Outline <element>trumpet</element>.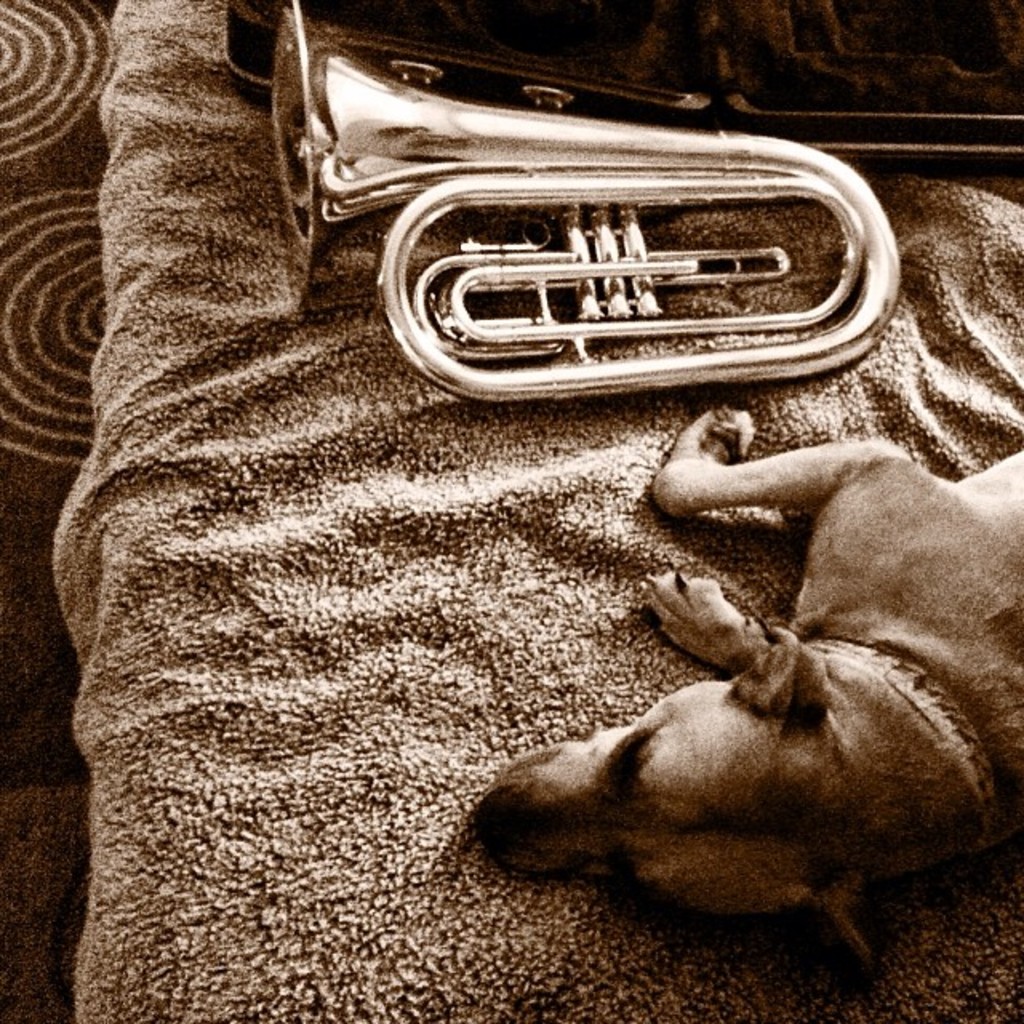
Outline: (301,21,934,454).
